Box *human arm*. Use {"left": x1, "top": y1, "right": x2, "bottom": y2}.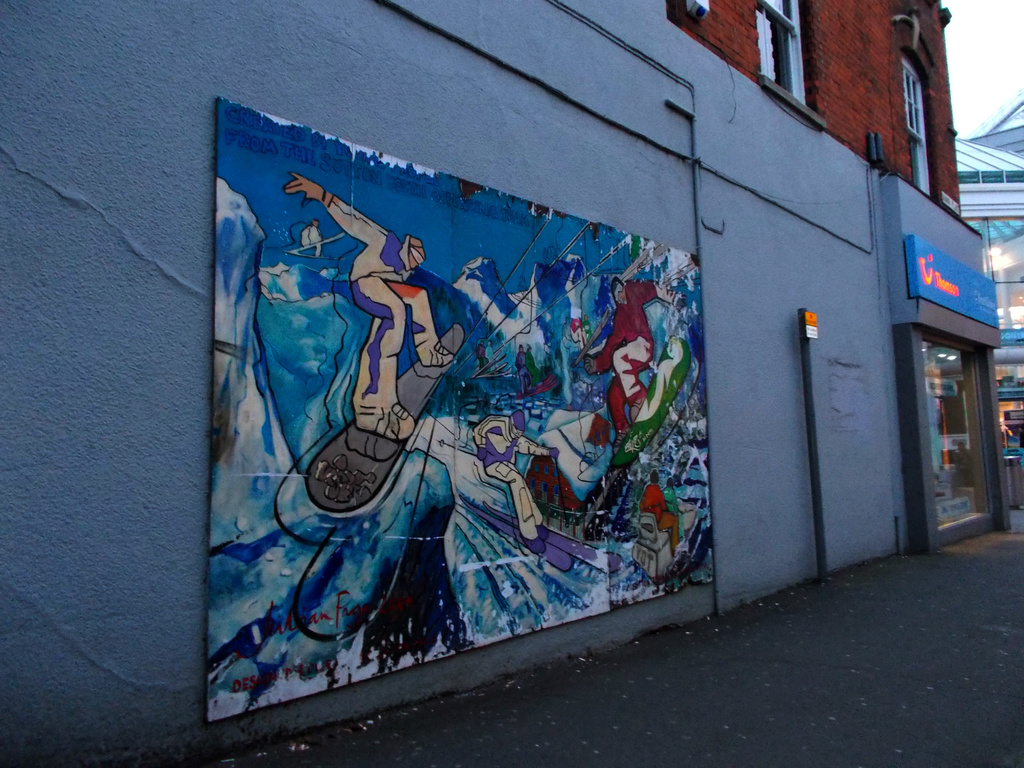
{"left": 282, "top": 169, "right": 390, "bottom": 243}.
